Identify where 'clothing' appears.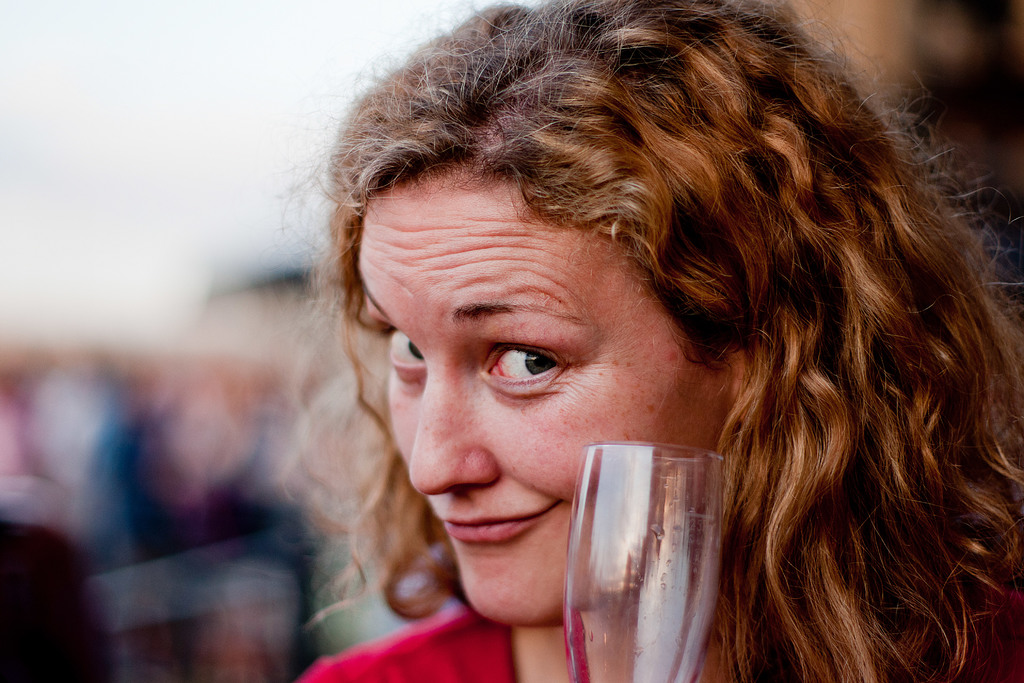
Appears at 294,606,524,682.
